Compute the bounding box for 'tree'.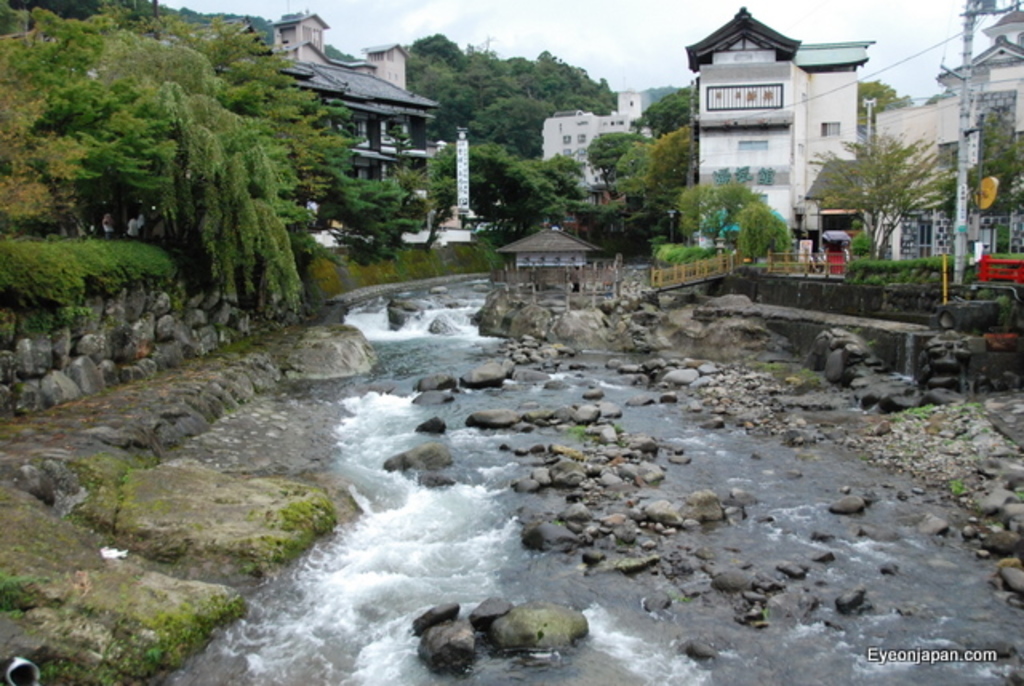
BBox(590, 130, 646, 189).
